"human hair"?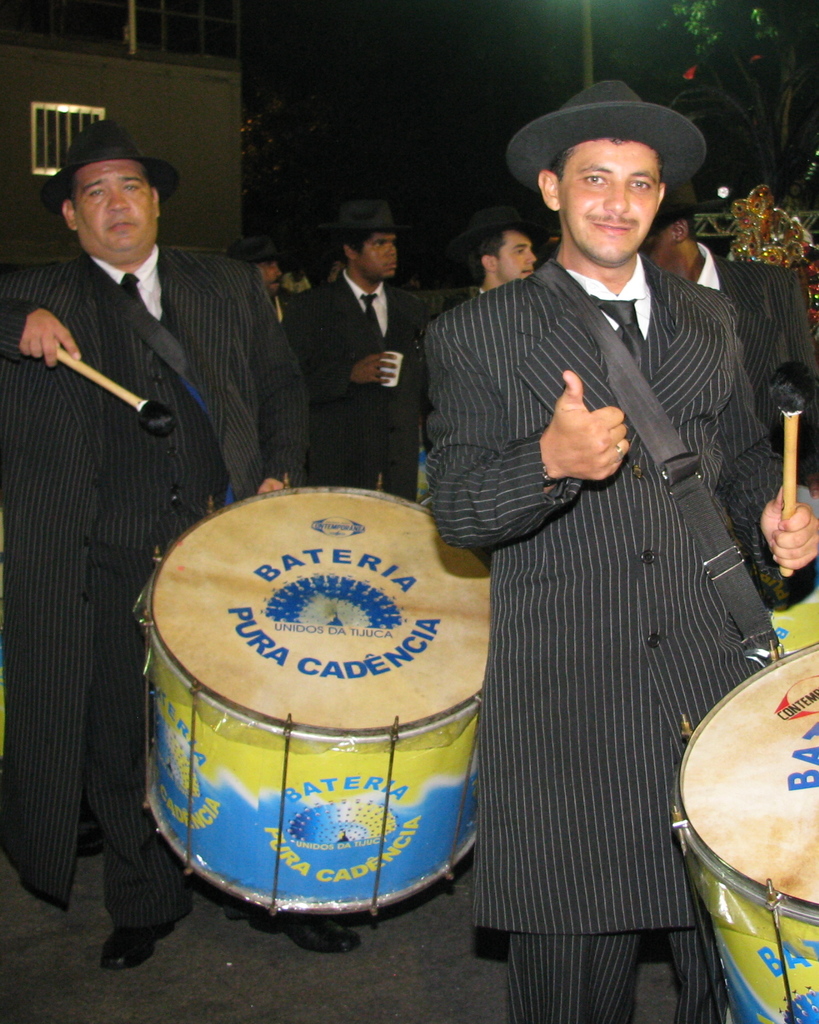
detection(465, 227, 503, 287)
